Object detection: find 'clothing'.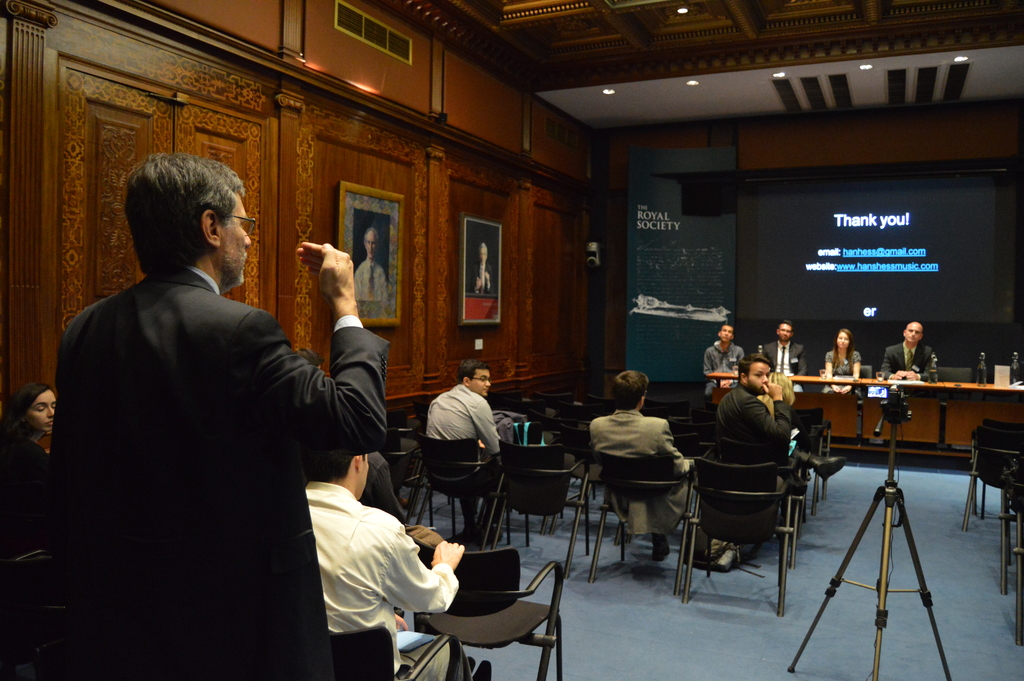
881:343:937:381.
